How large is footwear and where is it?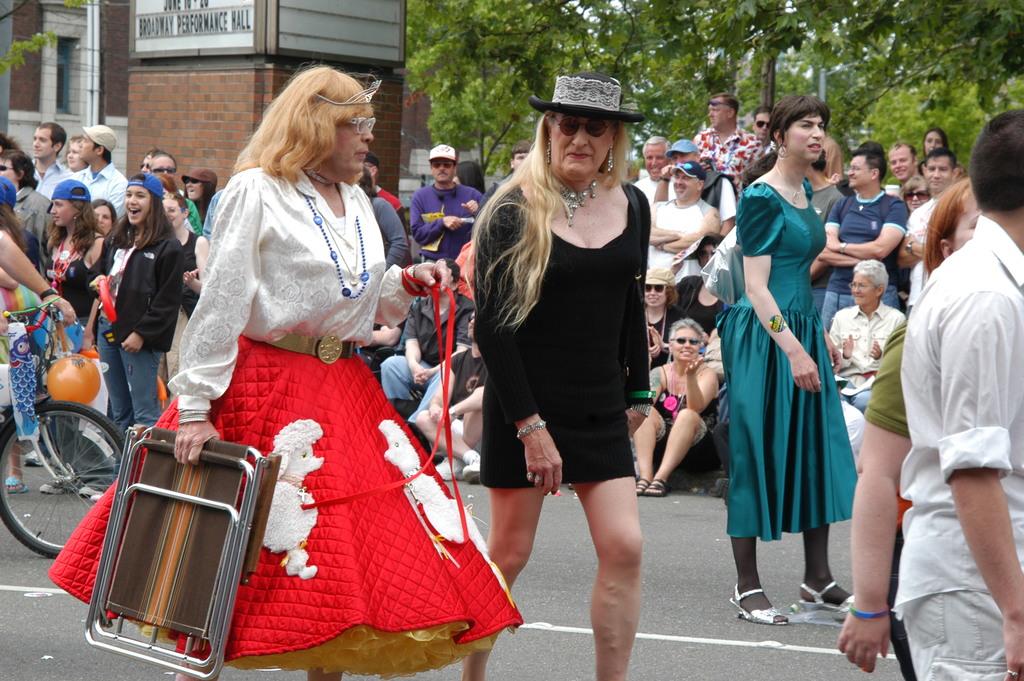
Bounding box: {"x1": 435, "y1": 455, "x2": 467, "y2": 482}.
